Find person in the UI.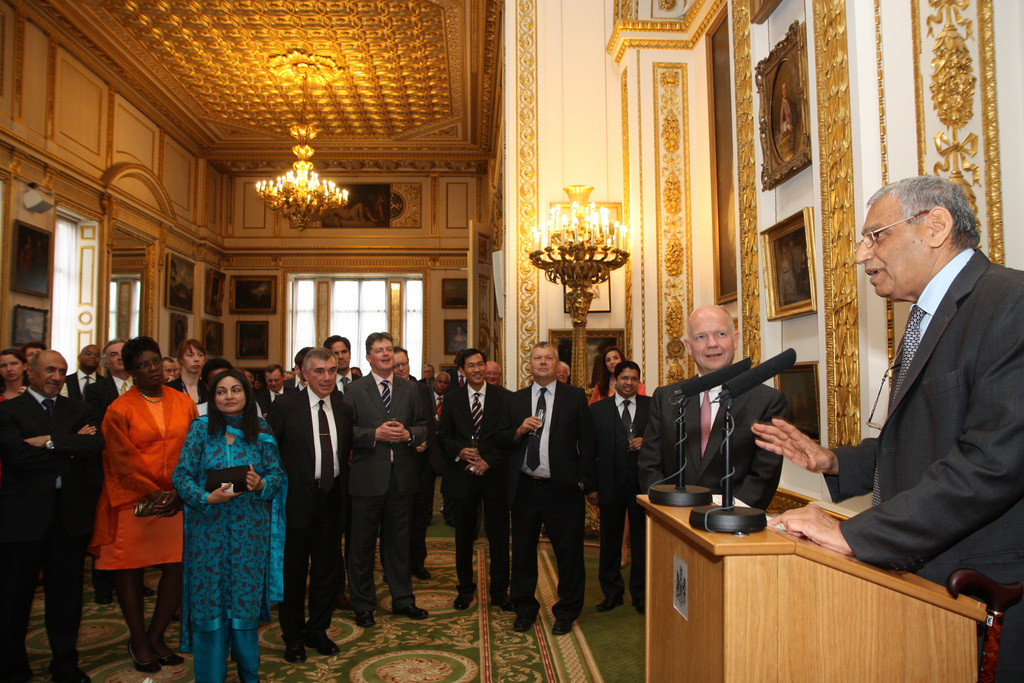
UI element at region(26, 343, 44, 369).
